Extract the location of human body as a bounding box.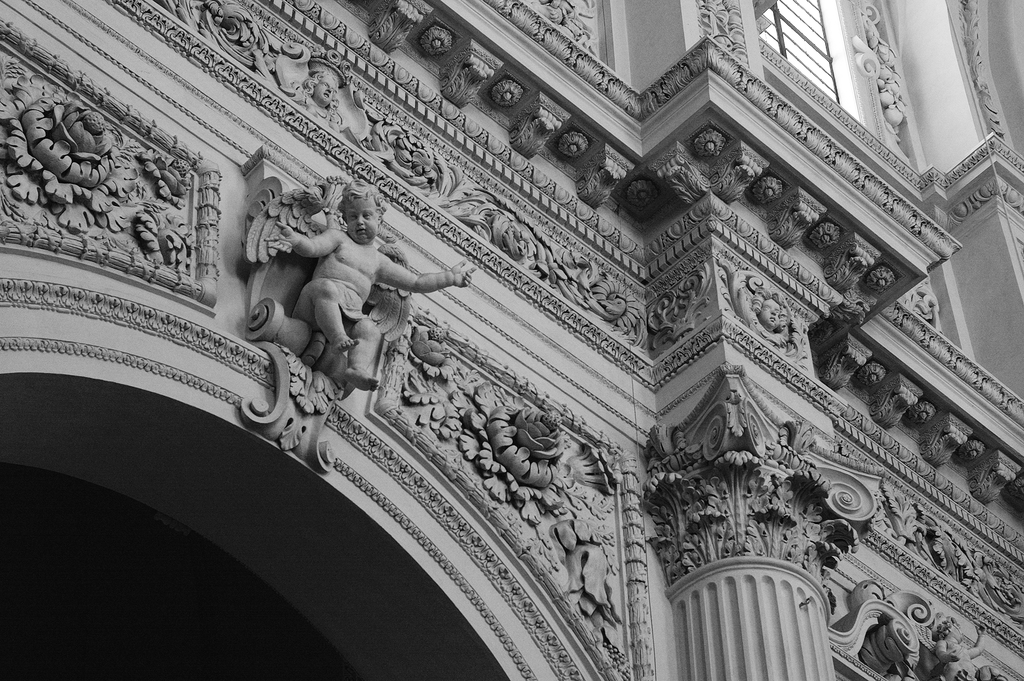
locate(257, 192, 458, 387).
